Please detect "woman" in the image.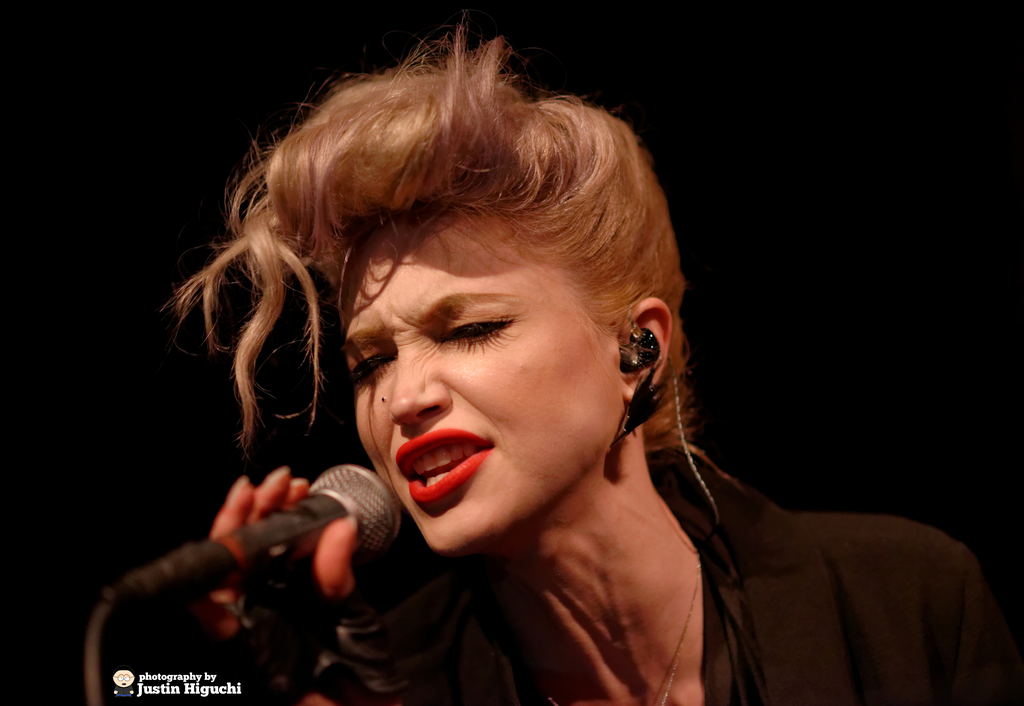
Rect(205, 14, 952, 705).
